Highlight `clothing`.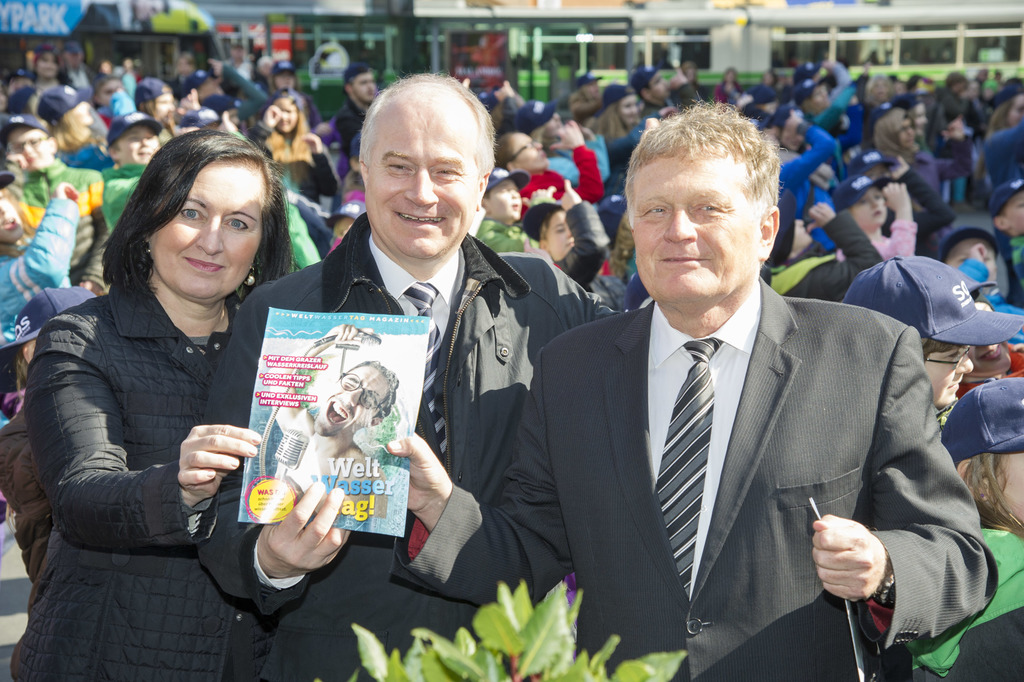
Highlighted region: (397,275,1000,681).
